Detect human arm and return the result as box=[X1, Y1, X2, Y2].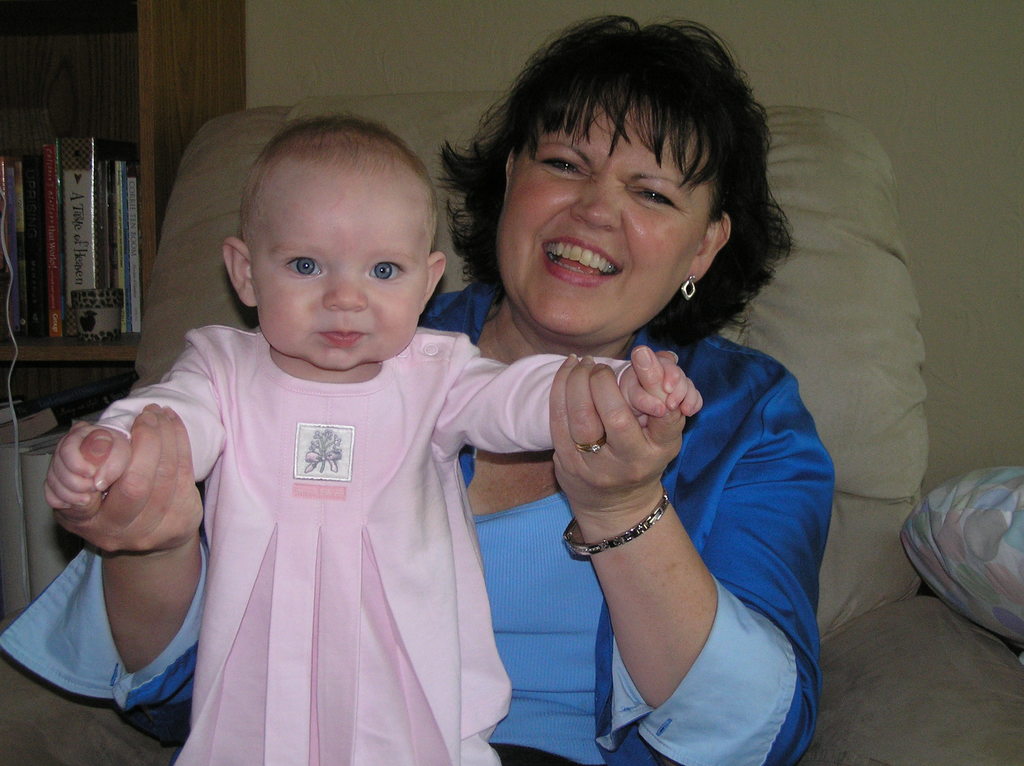
box=[55, 401, 211, 715].
